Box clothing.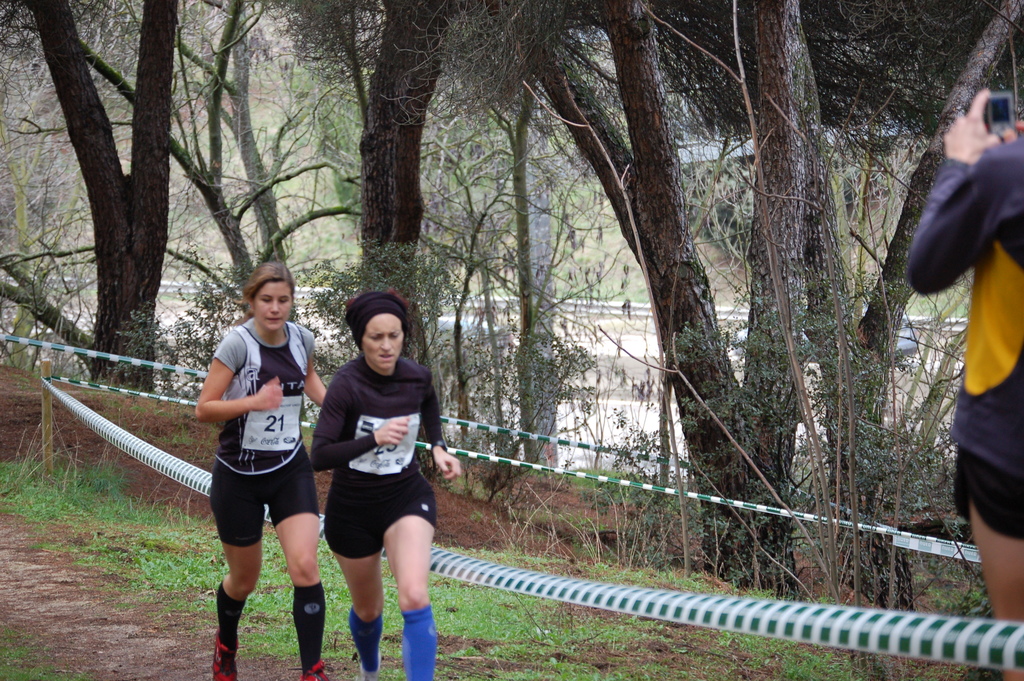
region(404, 605, 441, 679).
